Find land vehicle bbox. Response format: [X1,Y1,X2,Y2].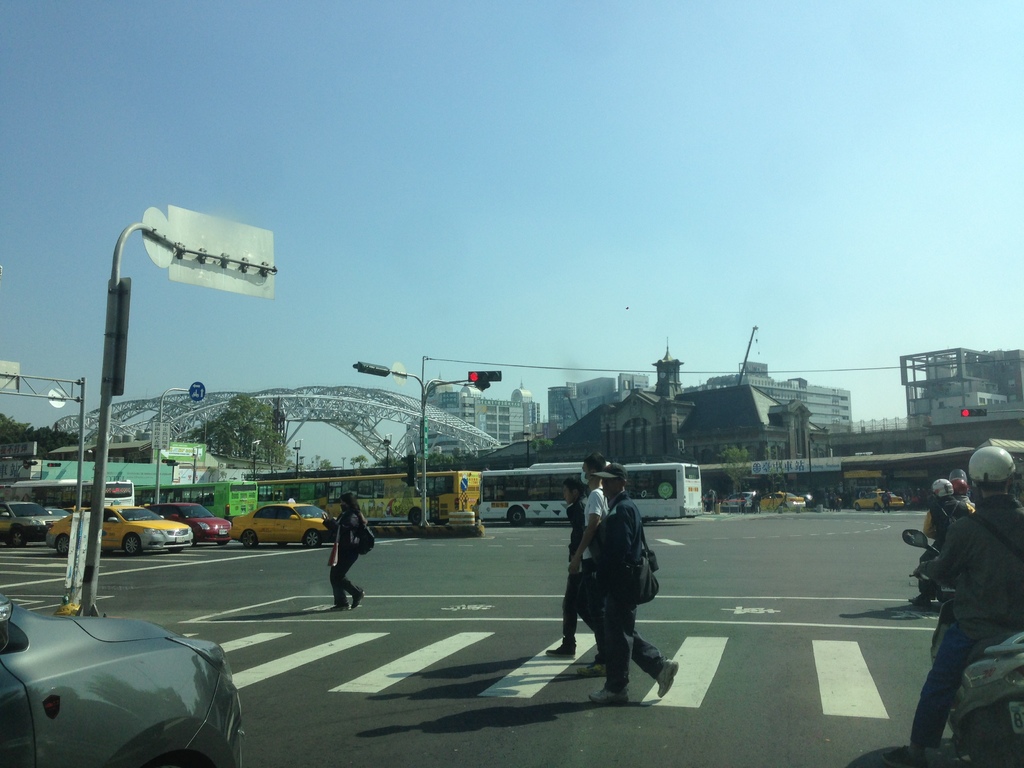
[0,477,137,513].
